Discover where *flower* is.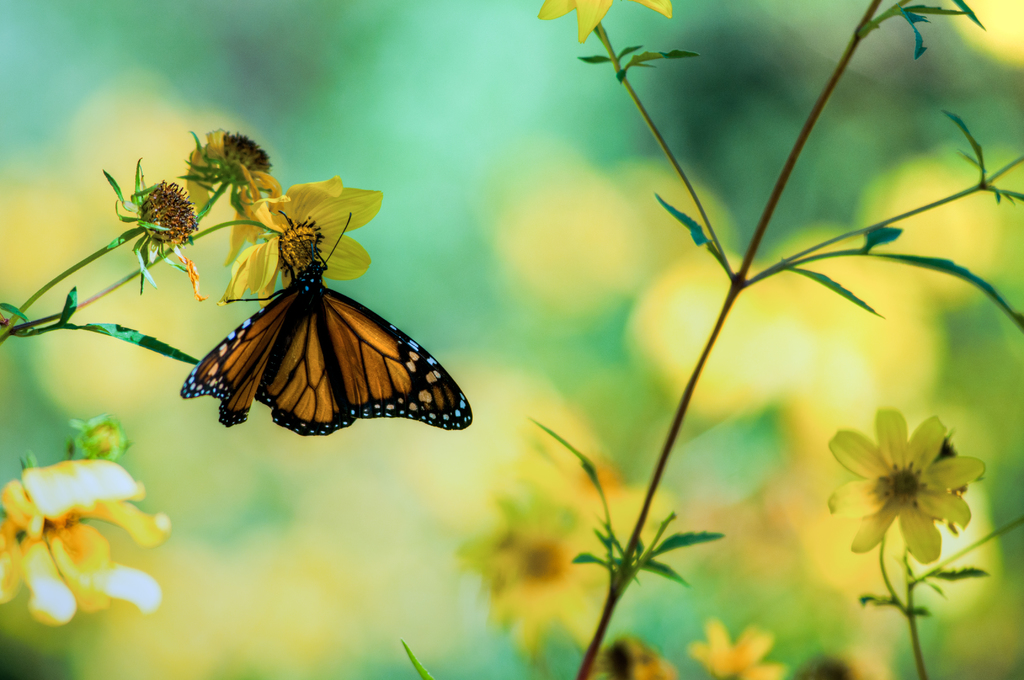
Discovered at <box>826,407,988,569</box>.
